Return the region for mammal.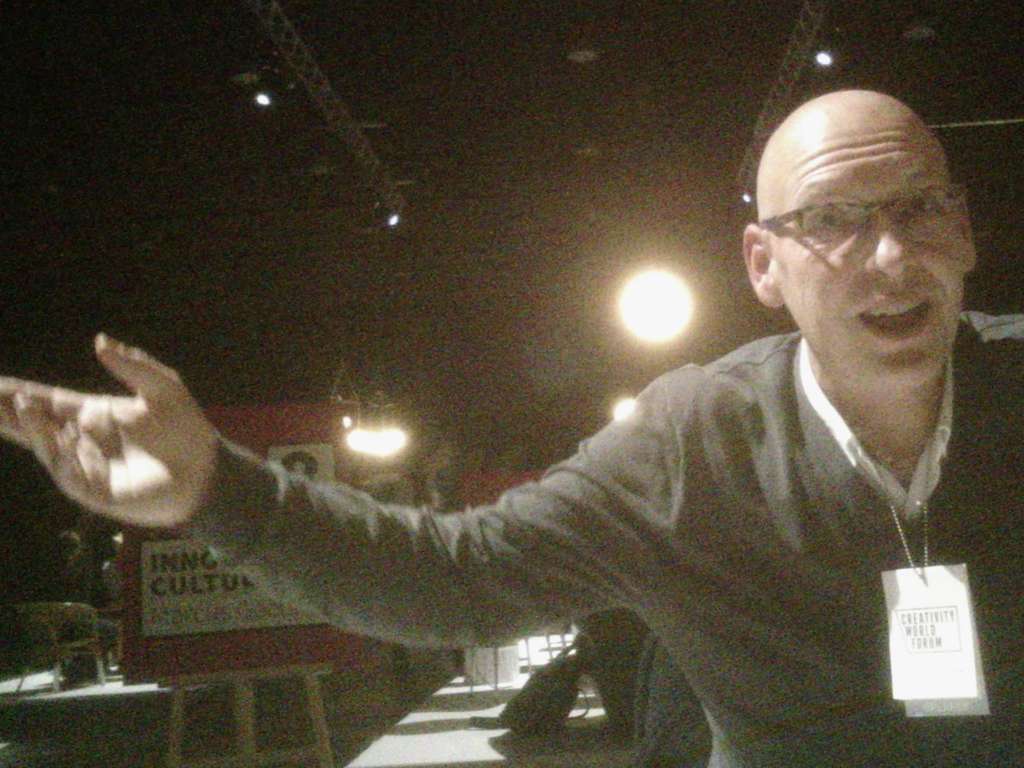
45, 524, 115, 691.
